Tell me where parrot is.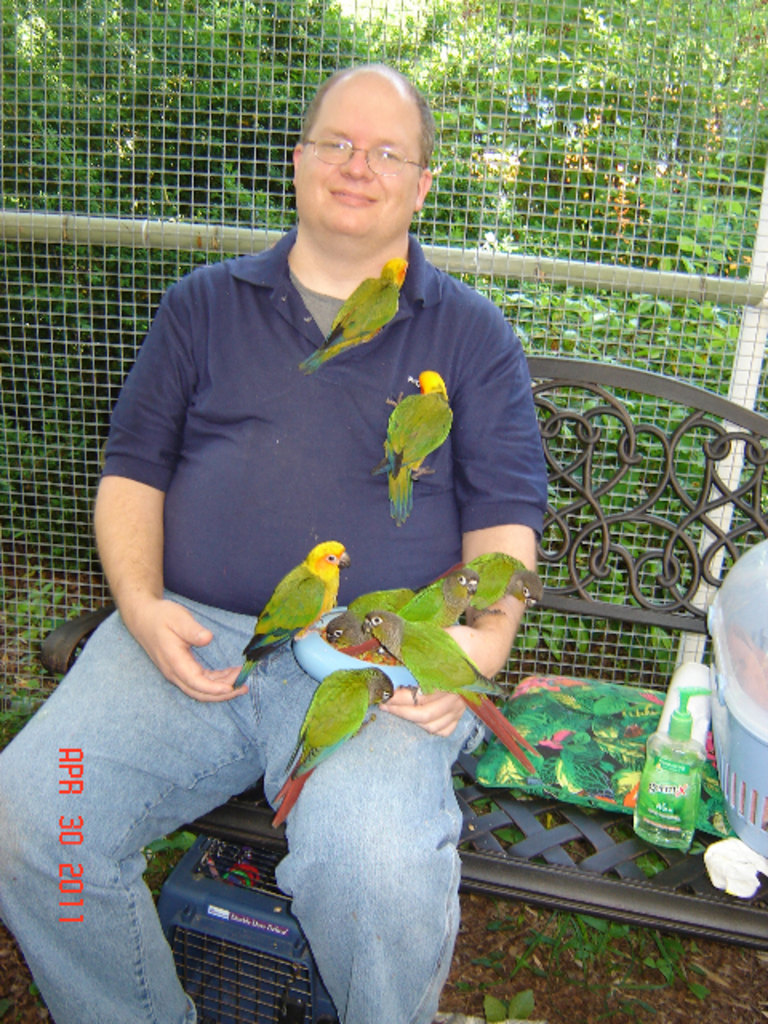
parrot is at <region>232, 541, 357, 686</region>.
